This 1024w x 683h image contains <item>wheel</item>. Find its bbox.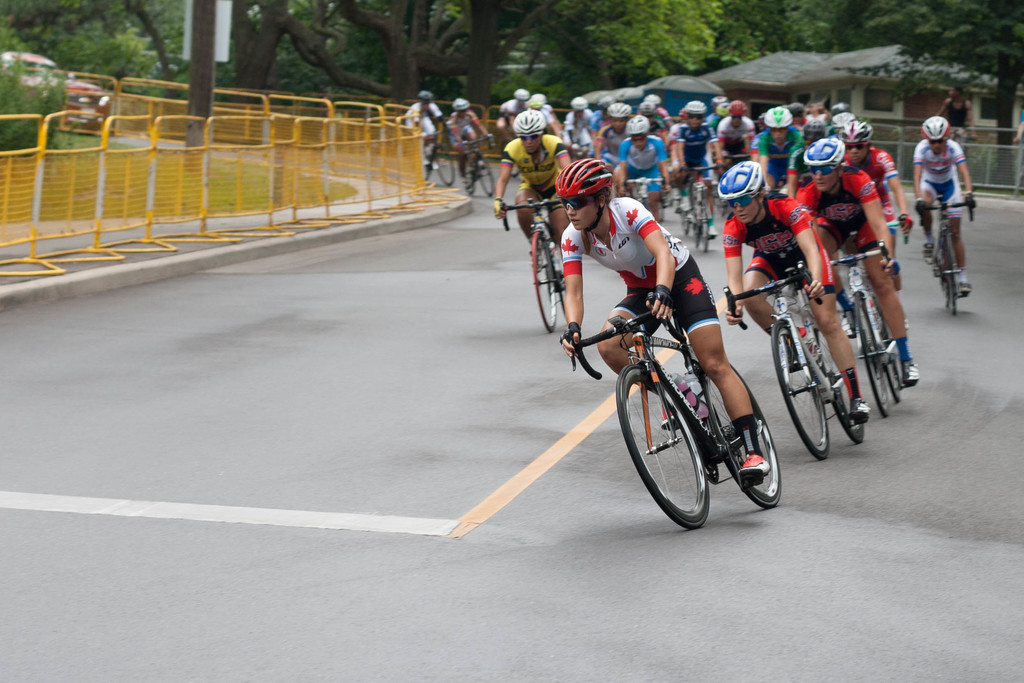
{"left": 851, "top": 293, "right": 893, "bottom": 415}.
